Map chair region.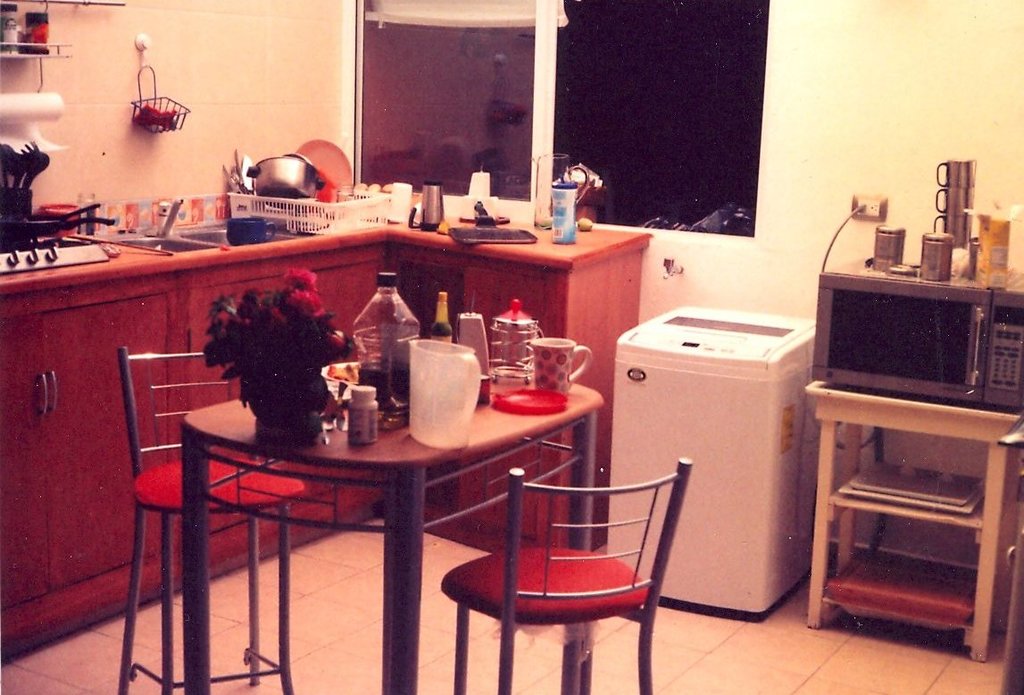
Mapped to region(999, 431, 1023, 694).
